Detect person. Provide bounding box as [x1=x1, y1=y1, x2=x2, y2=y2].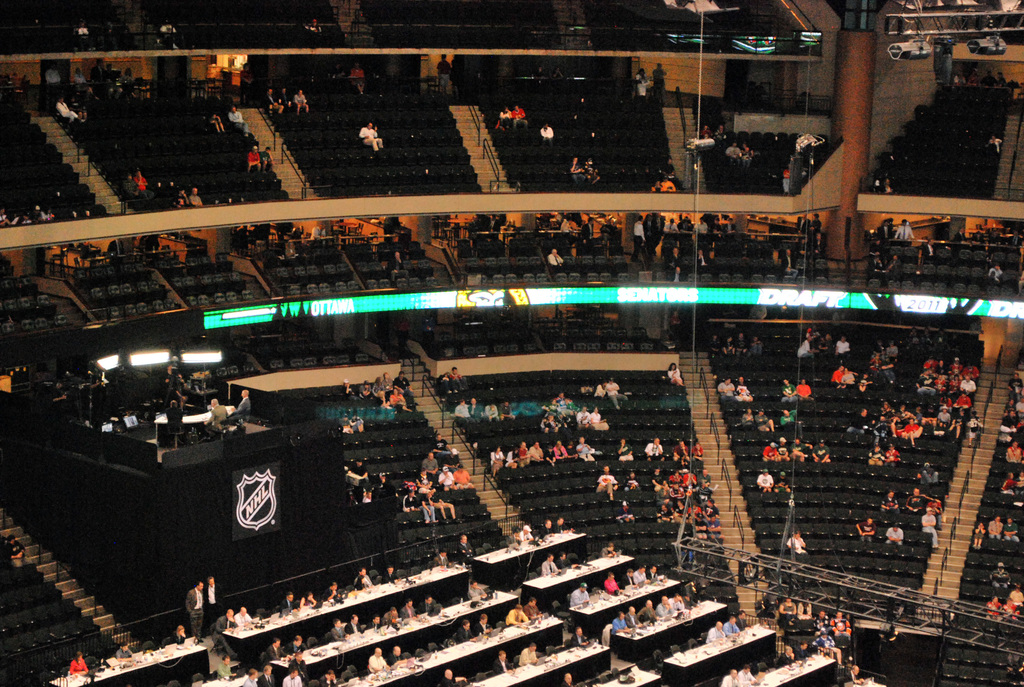
[x1=881, y1=487, x2=899, y2=514].
